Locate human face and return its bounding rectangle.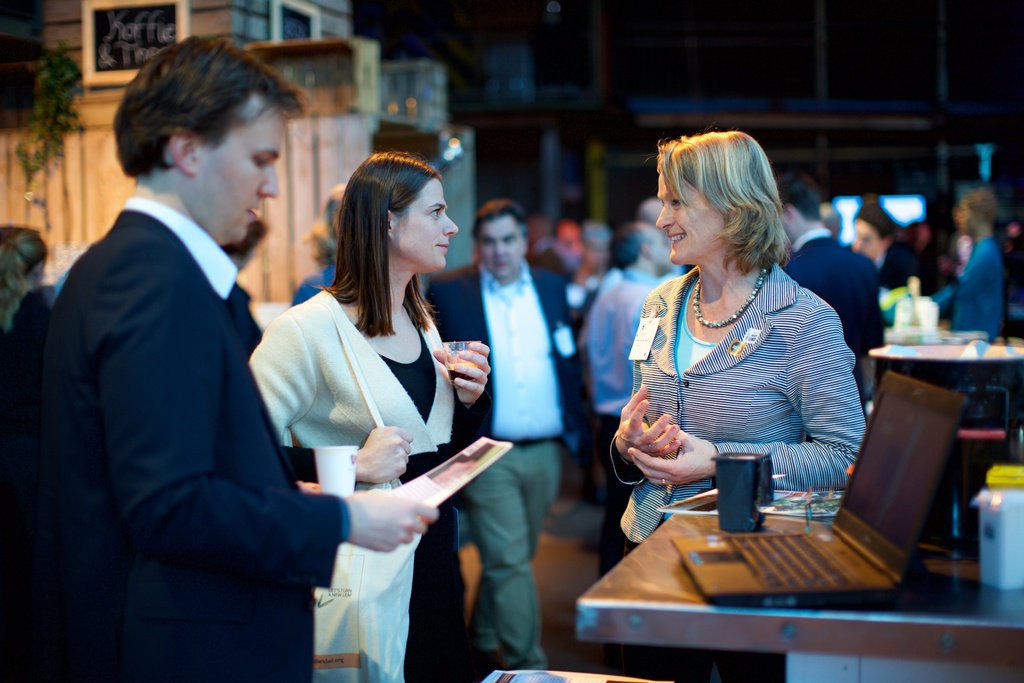
locate(479, 216, 525, 278).
